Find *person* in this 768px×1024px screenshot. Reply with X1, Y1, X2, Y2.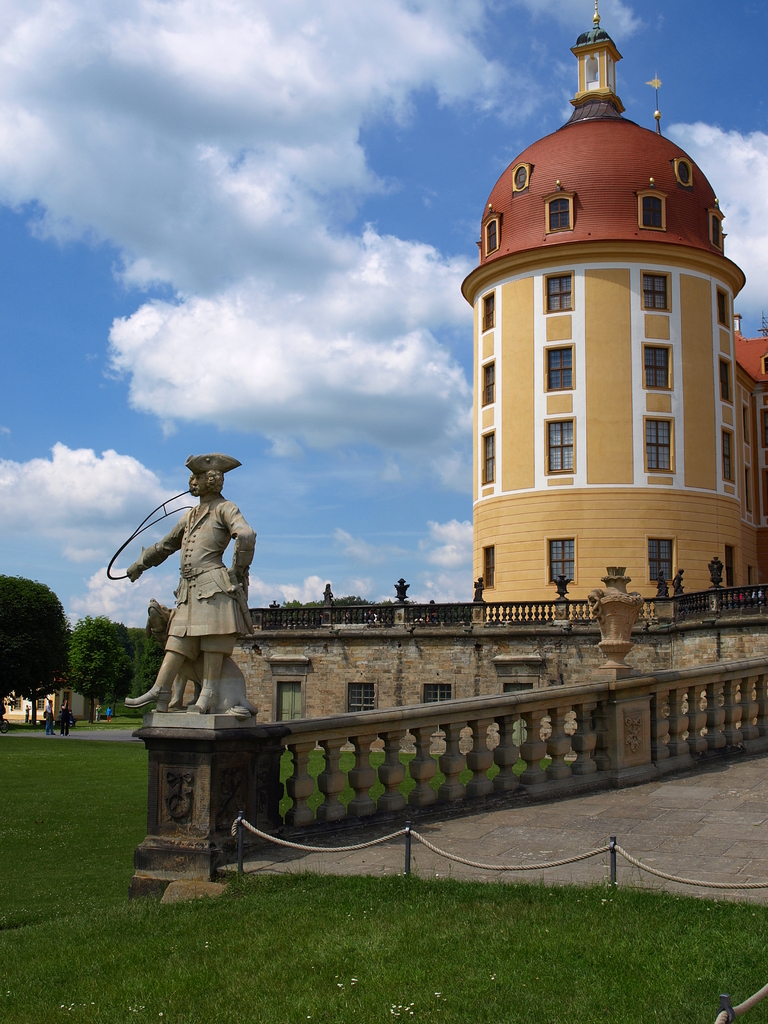
56, 692, 77, 732.
